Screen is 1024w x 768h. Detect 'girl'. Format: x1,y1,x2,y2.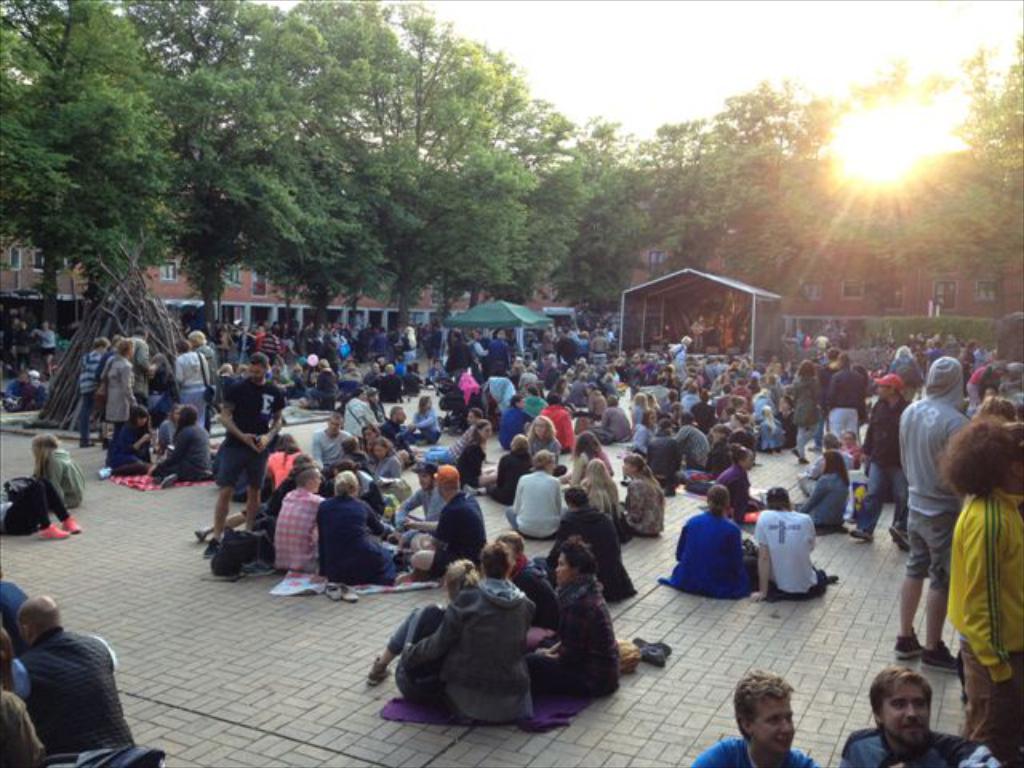
354,560,474,694.
